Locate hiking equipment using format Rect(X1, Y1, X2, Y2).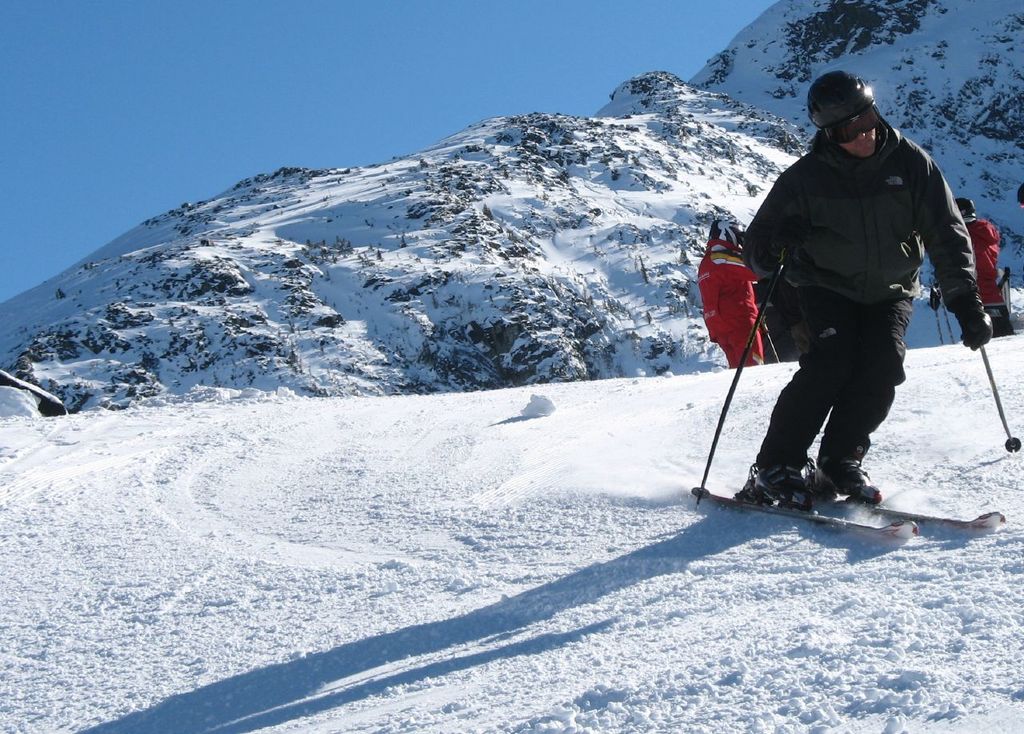
Rect(922, 290, 948, 349).
